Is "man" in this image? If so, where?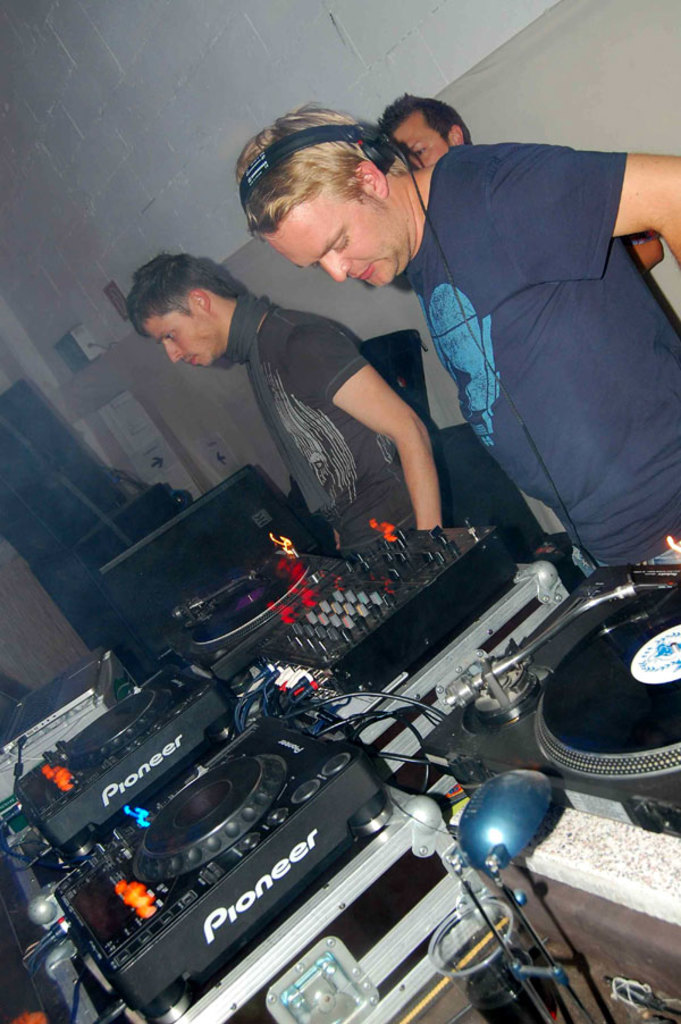
Yes, at [365, 81, 474, 162].
